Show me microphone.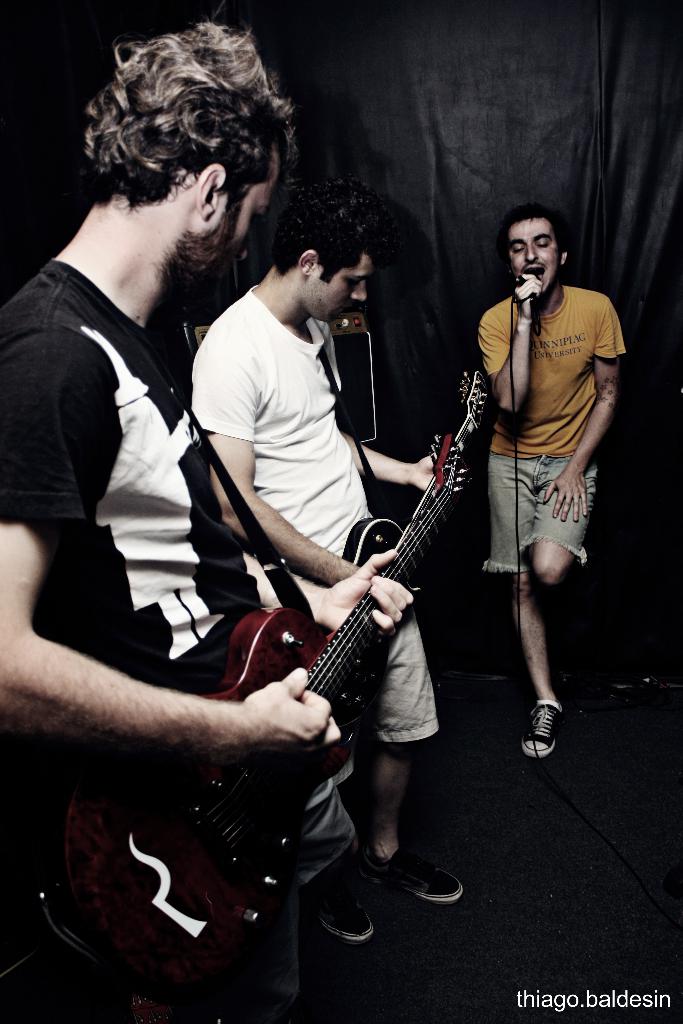
microphone is here: pyautogui.locateOnScreen(531, 294, 542, 332).
